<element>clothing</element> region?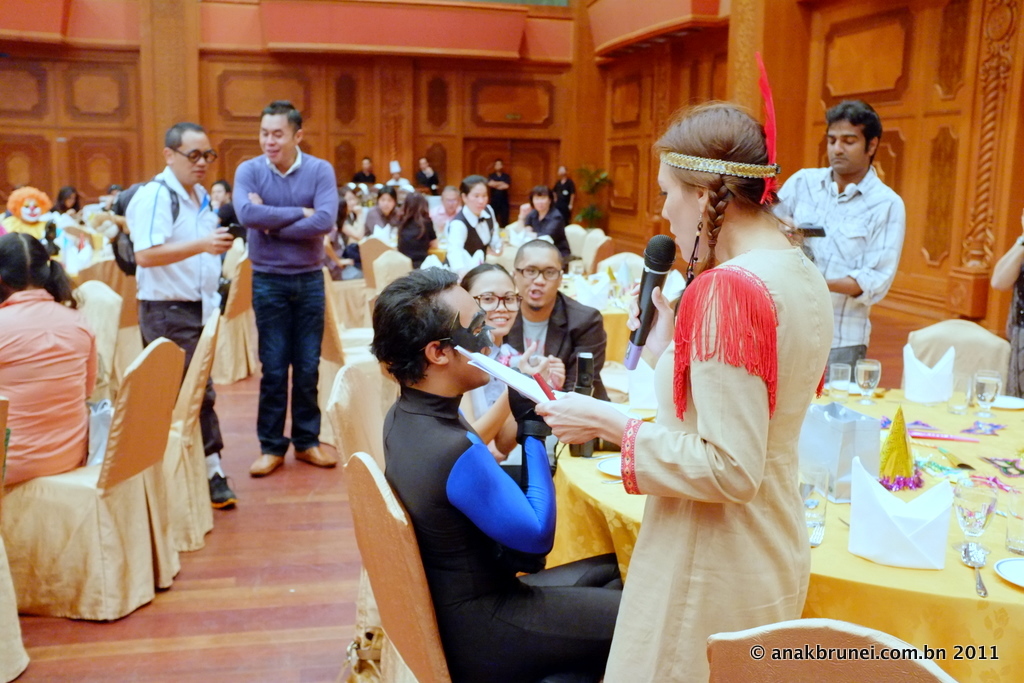
{"x1": 396, "y1": 211, "x2": 442, "y2": 270}
